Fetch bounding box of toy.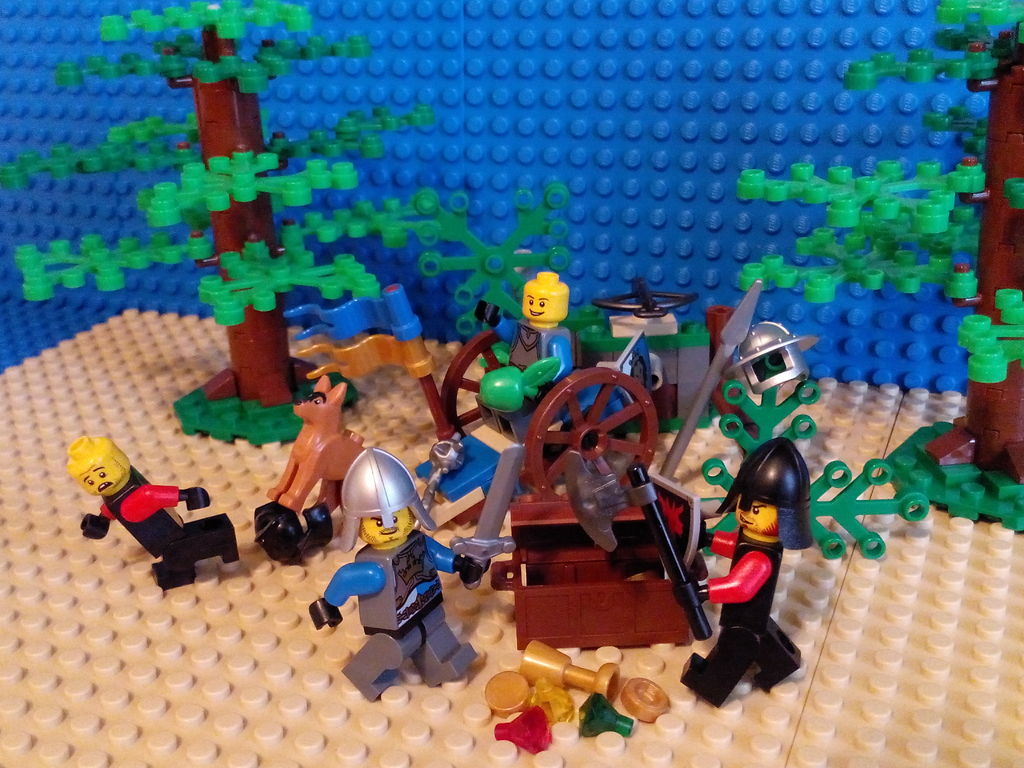
Bbox: x1=476 y1=257 x2=585 y2=417.
